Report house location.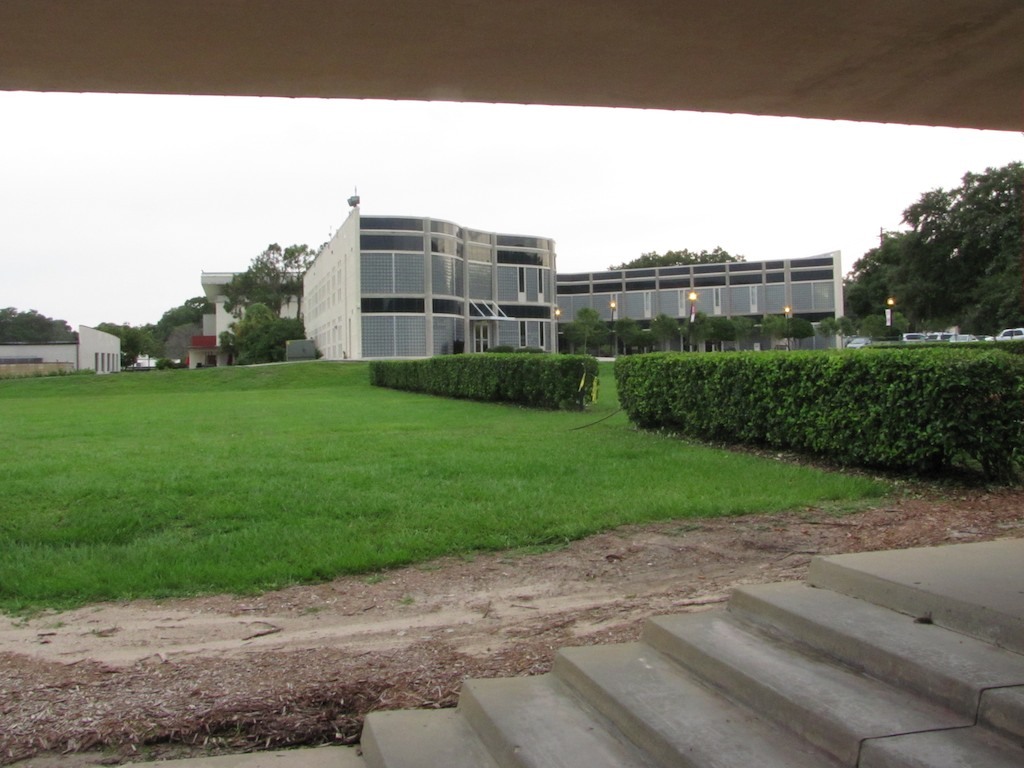
Report: {"left": 198, "top": 265, "right": 312, "bottom": 370}.
